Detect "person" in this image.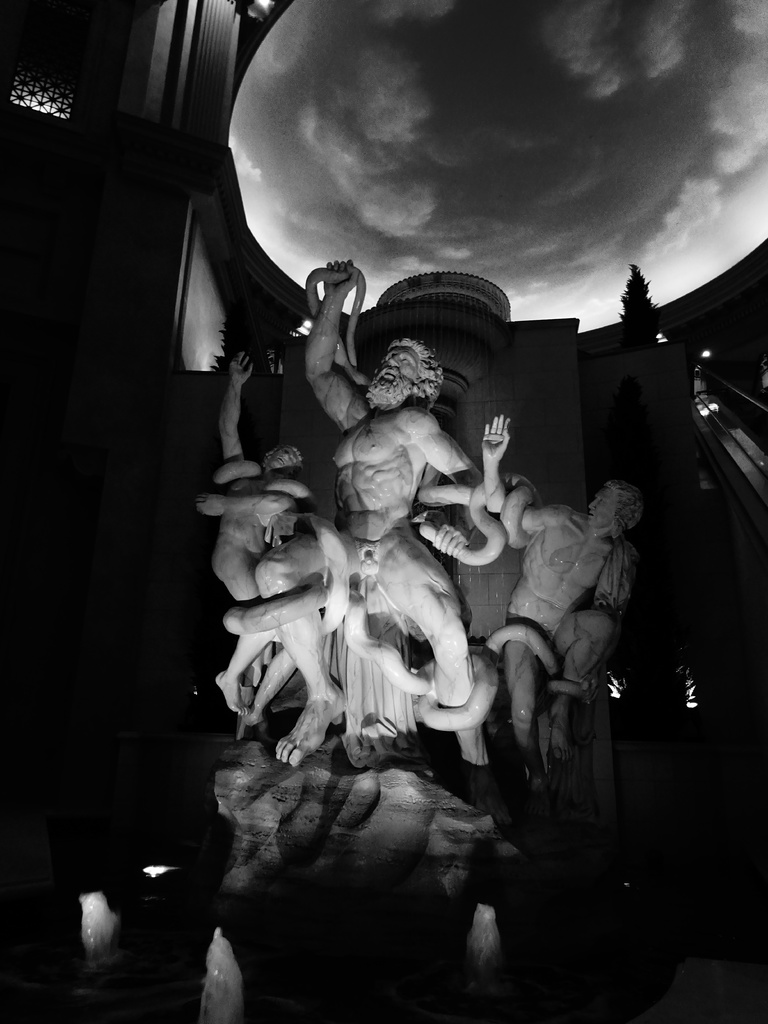
Detection: bbox=[212, 349, 317, 716].
